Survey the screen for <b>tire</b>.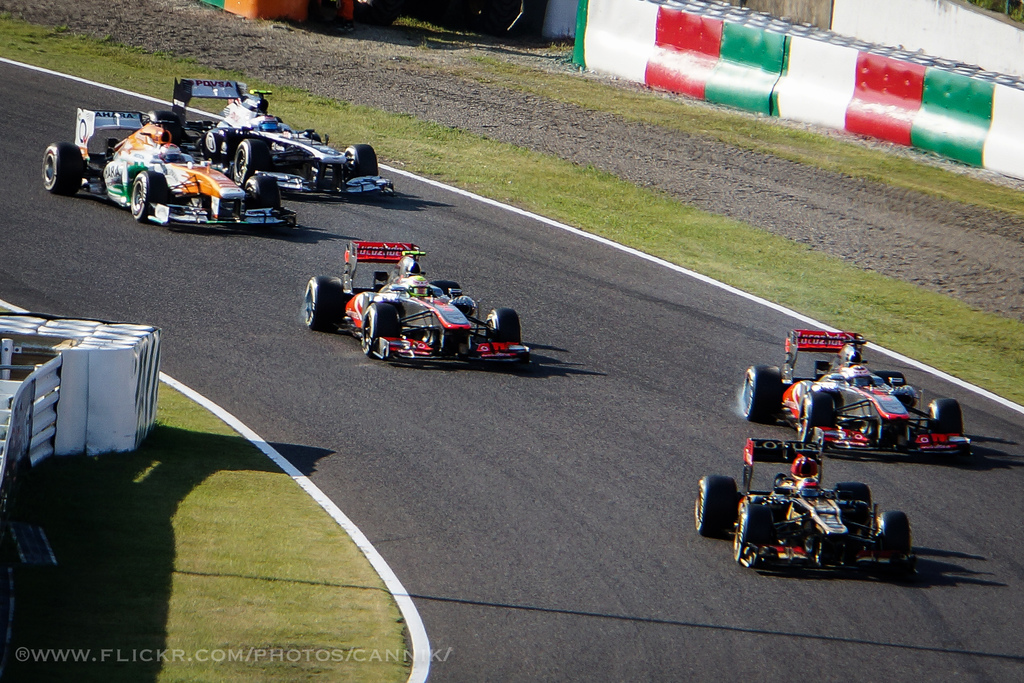
Survey found: l=296, t=270, r=344, b=340.
